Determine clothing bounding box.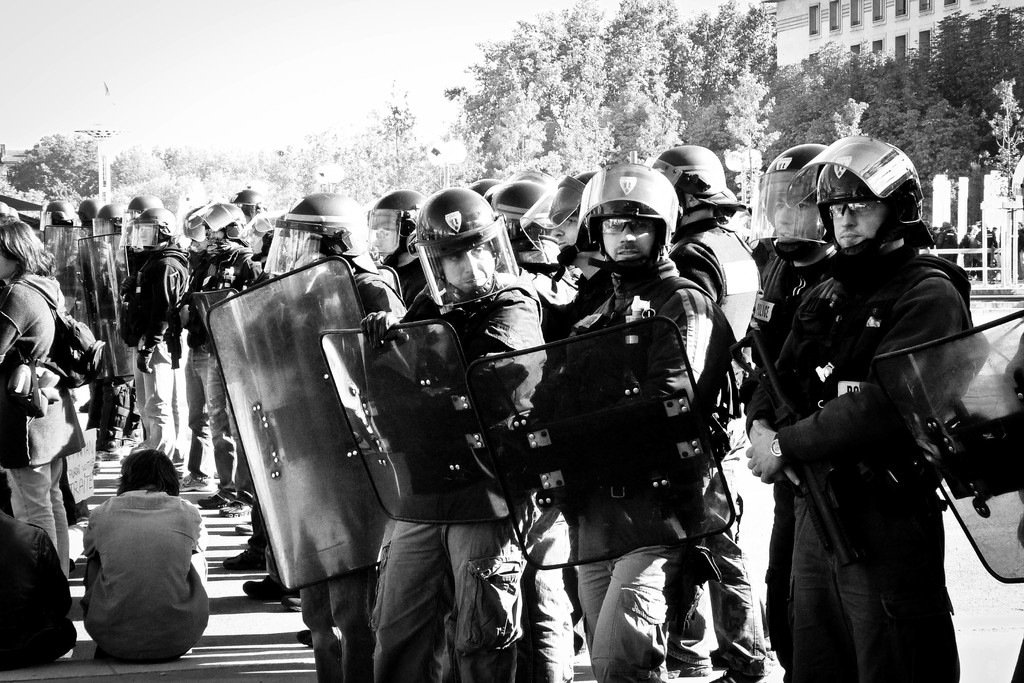
Determined: l=56, t=227, r=89, b=333.
